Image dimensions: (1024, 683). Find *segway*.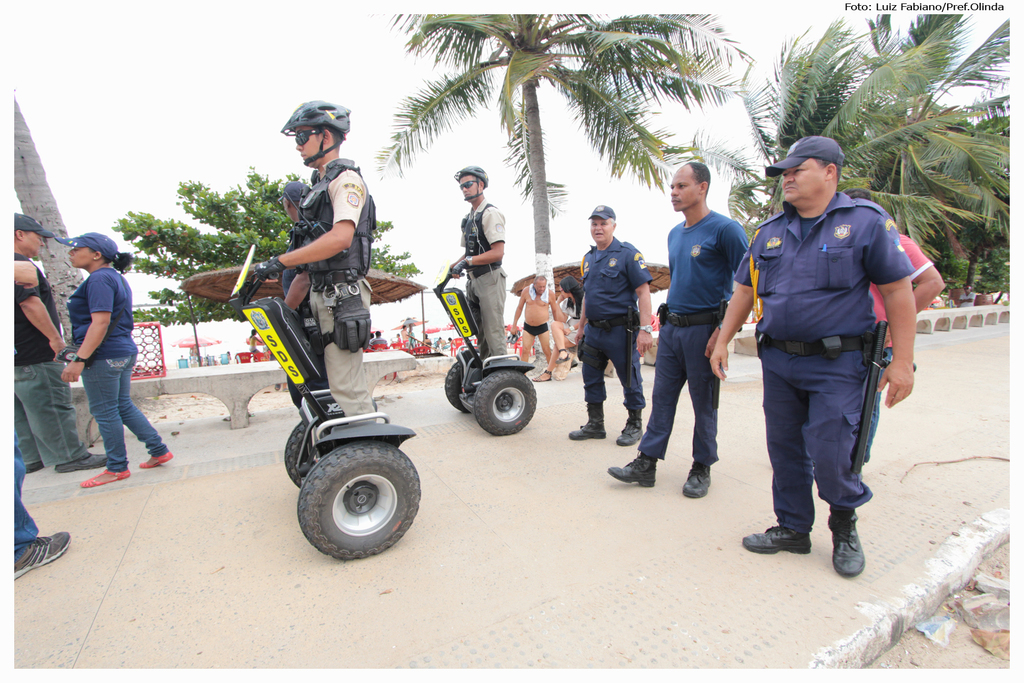
locate(216, 242, 426, 565).
